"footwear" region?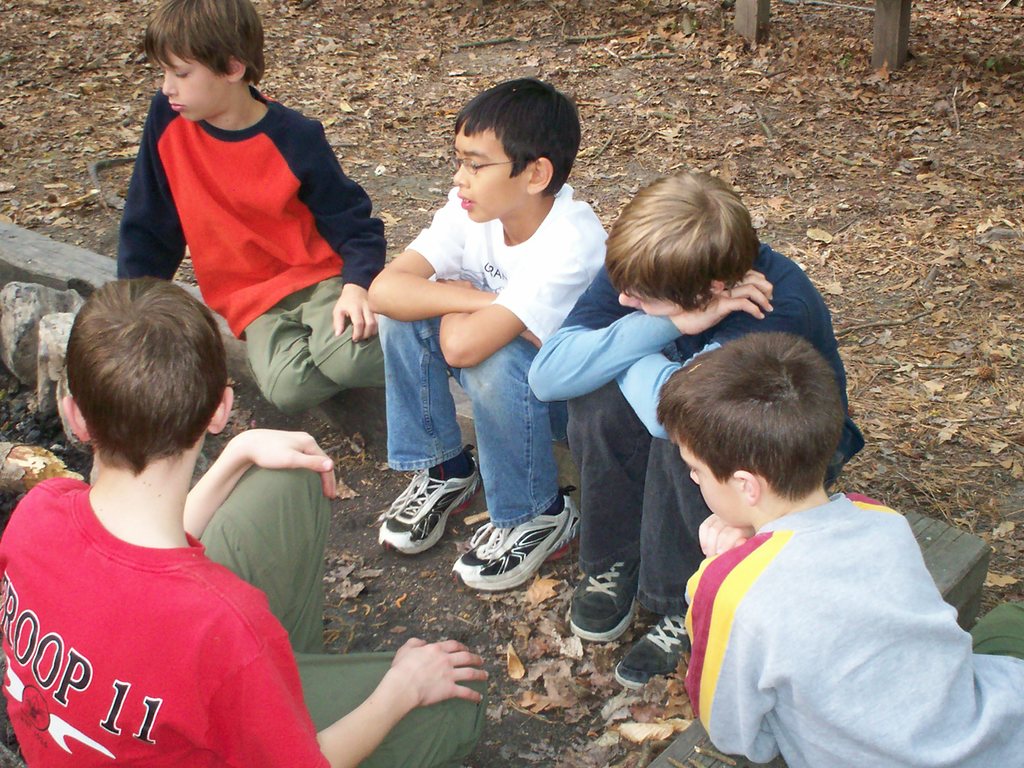
bbox=(616, 602, 693, 685)
